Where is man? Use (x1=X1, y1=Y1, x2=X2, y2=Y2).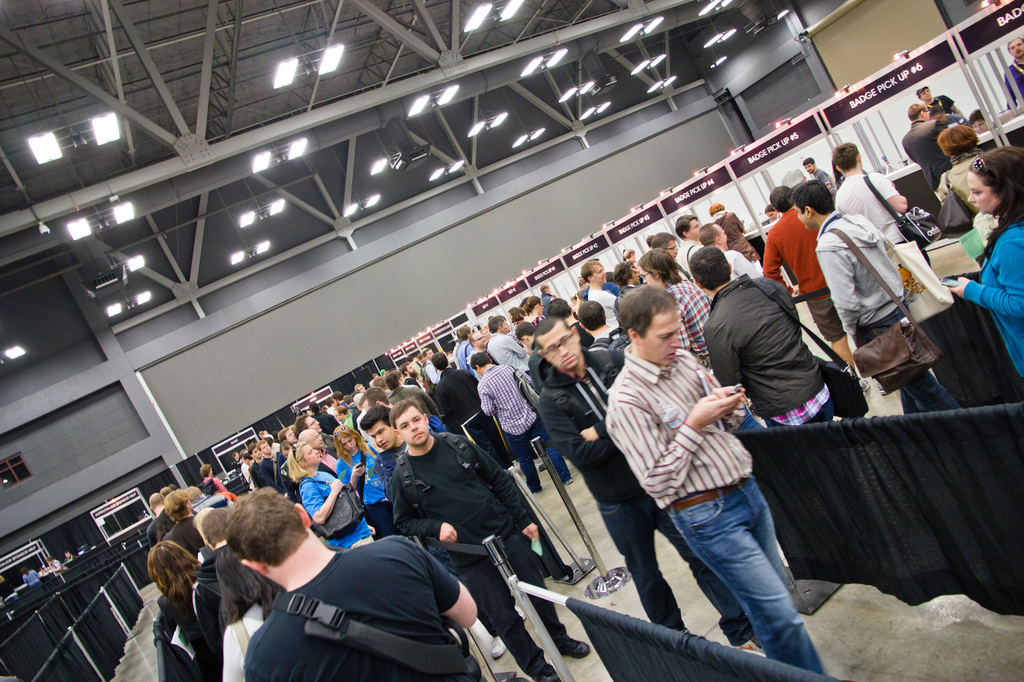
(x1=474, y1=351, x2=576, y2=486).
